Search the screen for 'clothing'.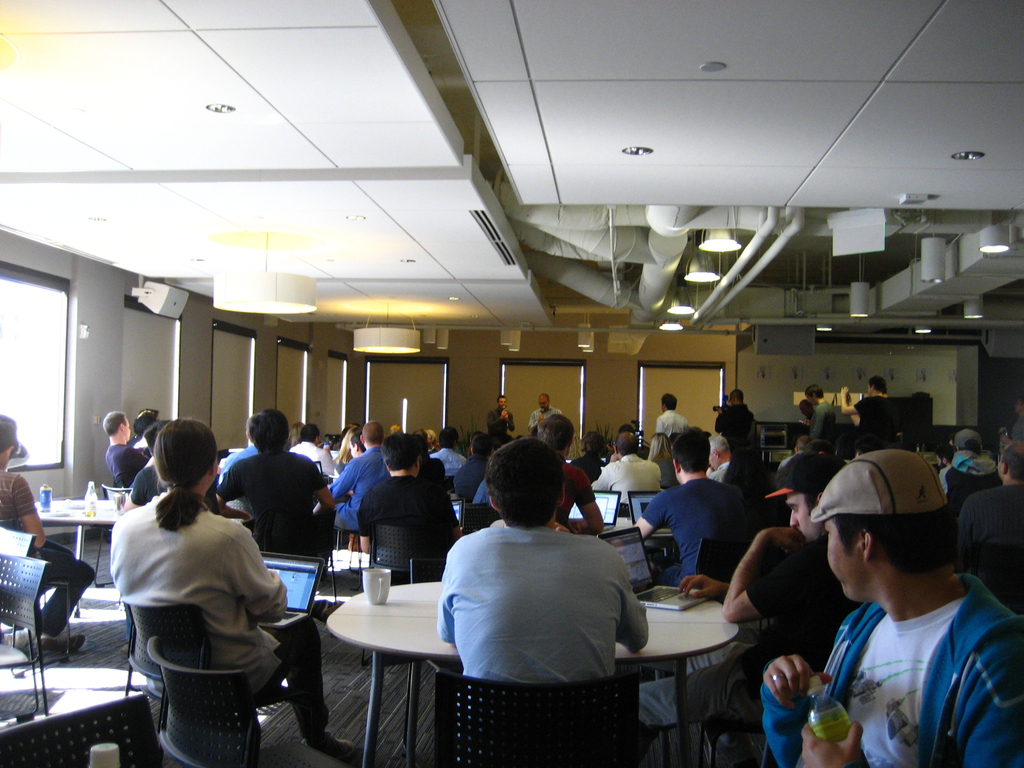
Found at (x1=855, y1=396, x2=904, y2=440).
